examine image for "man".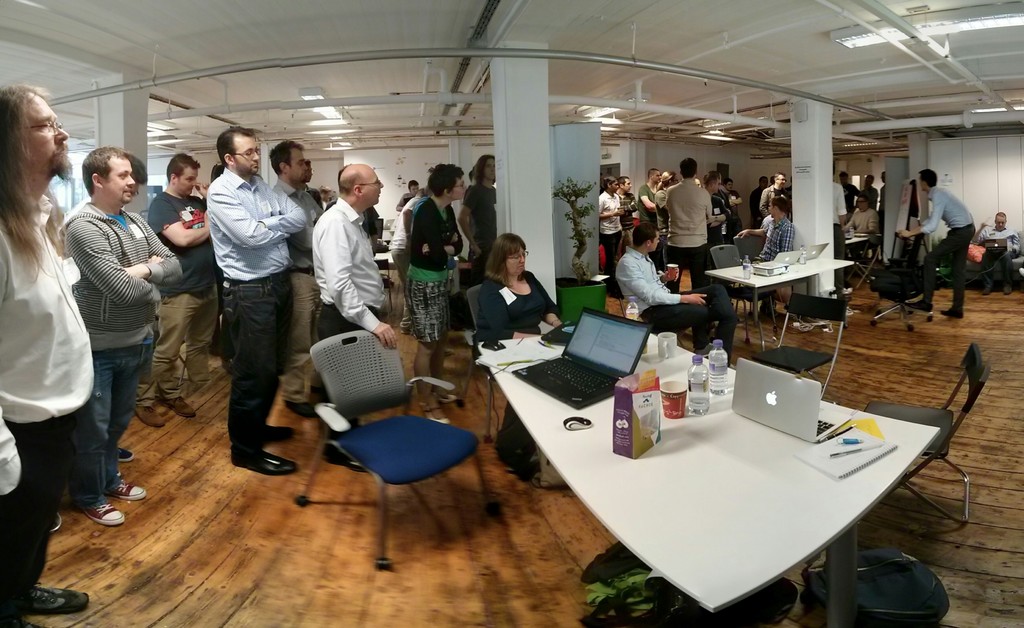
Examination result: box=[639, 167, 660, 241].
